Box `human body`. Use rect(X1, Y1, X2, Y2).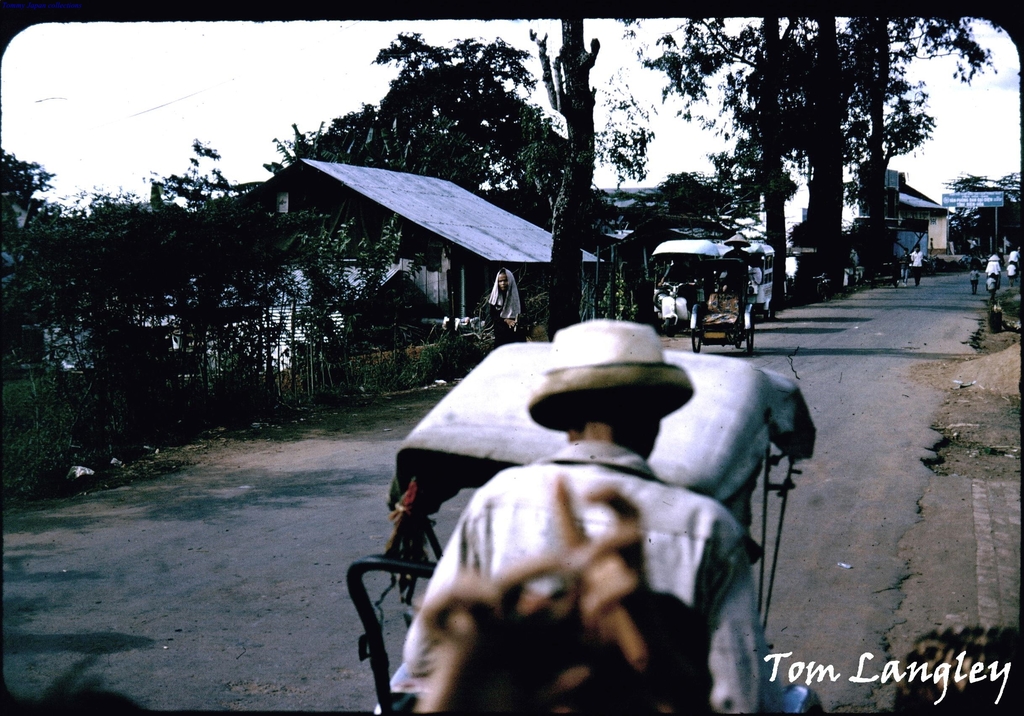
rect(356, 293, 822, 715).
